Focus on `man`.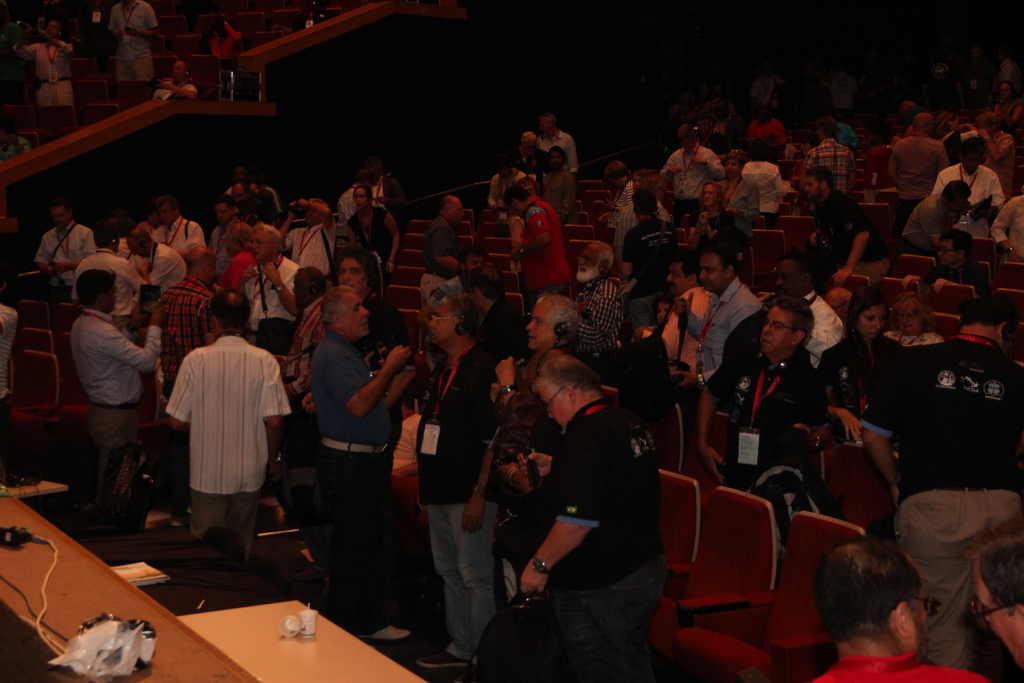
Focused at x1=148, y1=248, x2=207, y2=386.
